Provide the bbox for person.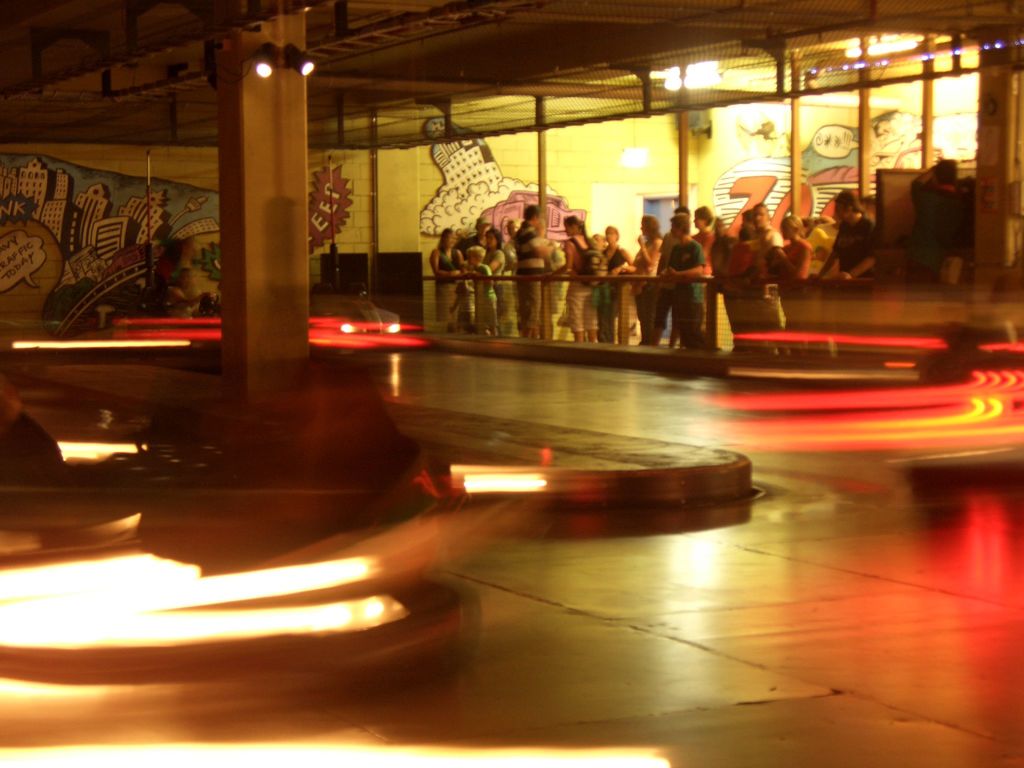
locate(429, 225, 463, 331).
